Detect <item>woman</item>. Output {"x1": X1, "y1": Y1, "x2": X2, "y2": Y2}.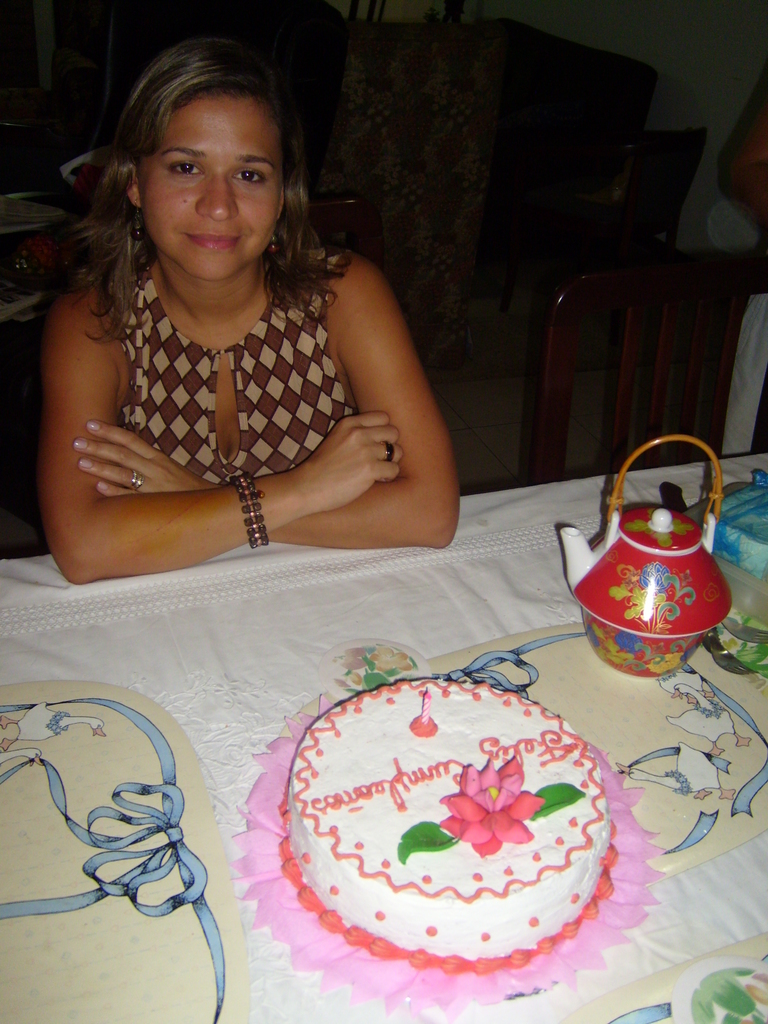
{"x1": 13, "y1": 40, "x2": 479, "y2": 613}.
